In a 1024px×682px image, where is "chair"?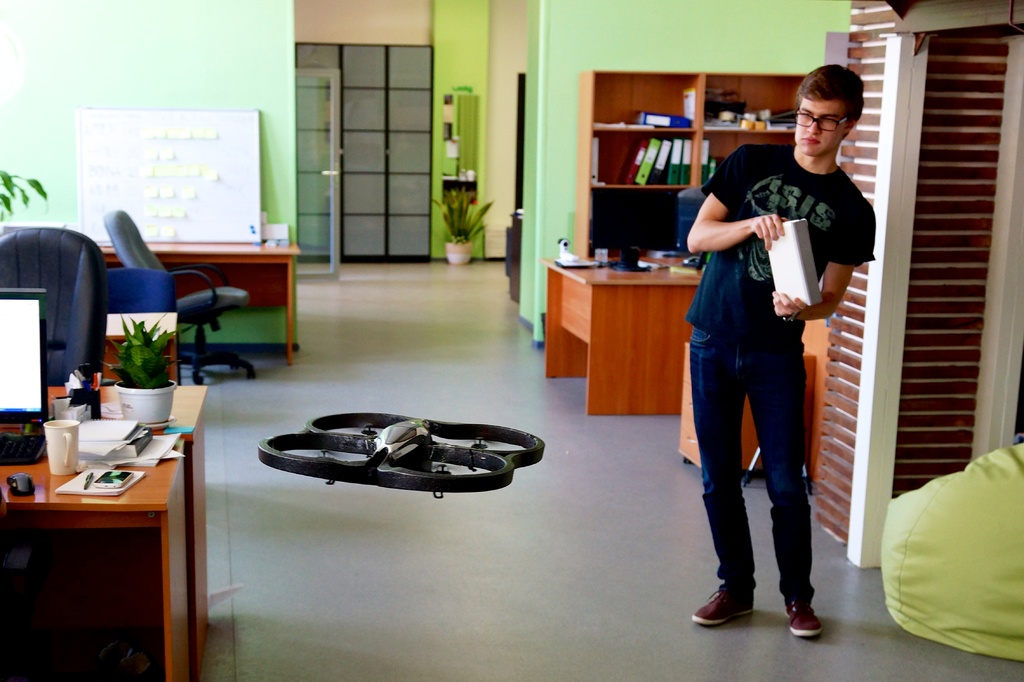
<bbox>0, 226, 111, 385</bbox>.
